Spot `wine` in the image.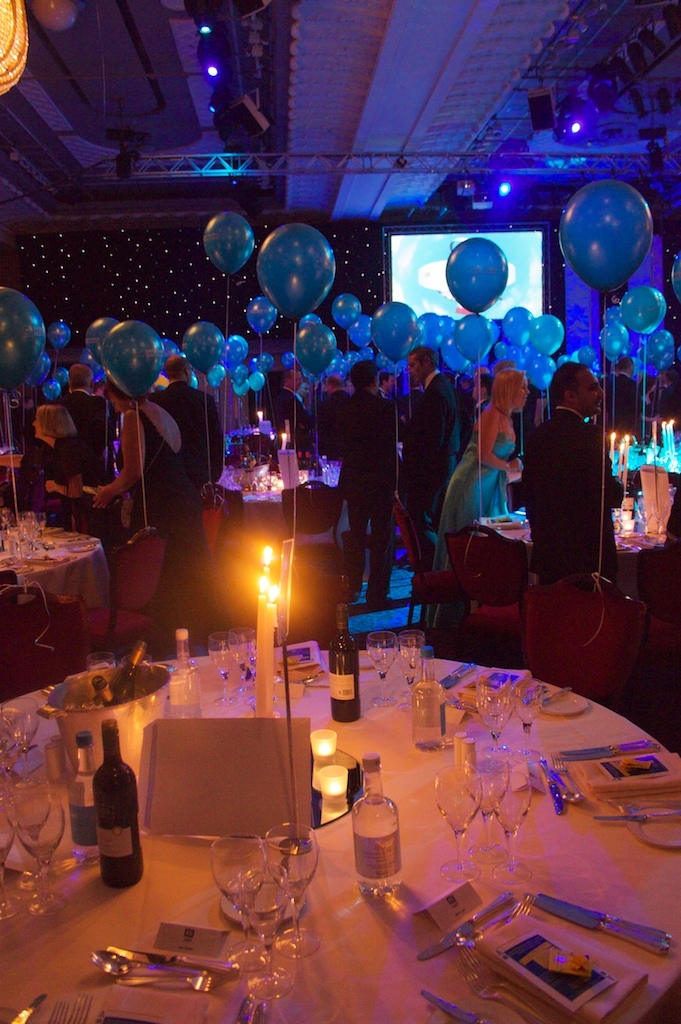
`wine` found at l=326, t=601, r=358, b=725.
